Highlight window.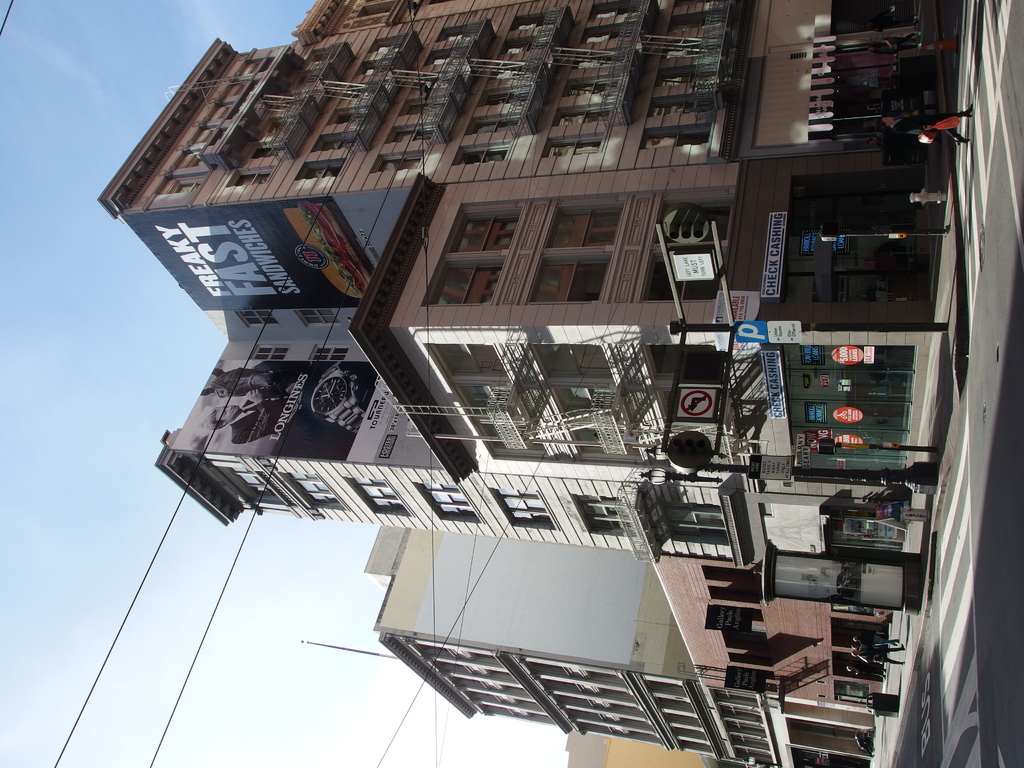
Highlighted region: <region>293, 156, 340, 177</region>.
